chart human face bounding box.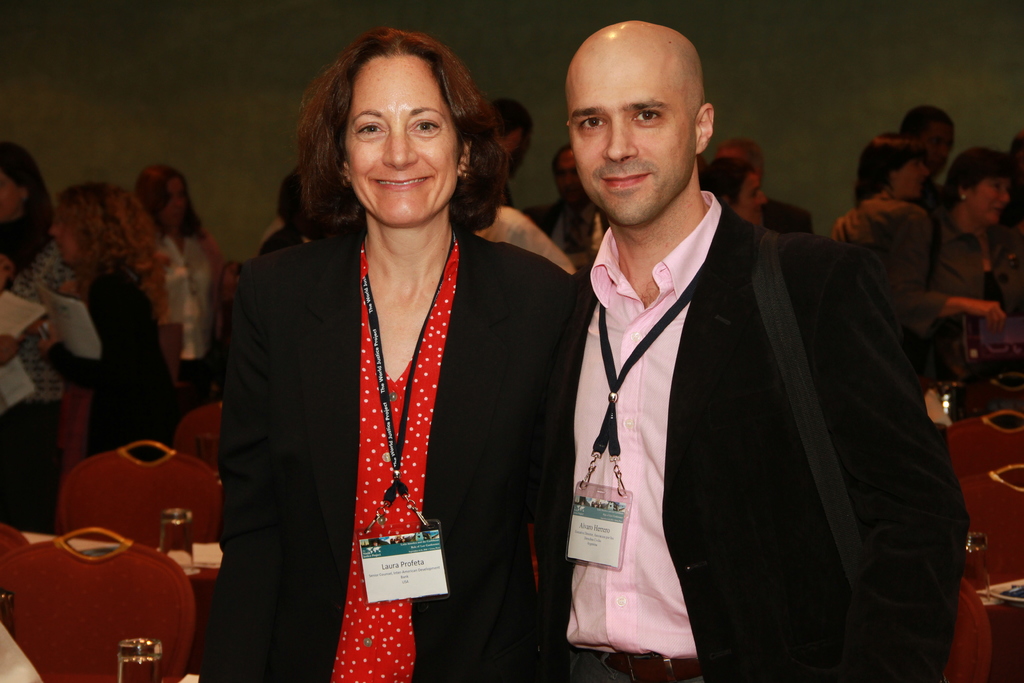
Charted: (166, 173, 187, 228).
